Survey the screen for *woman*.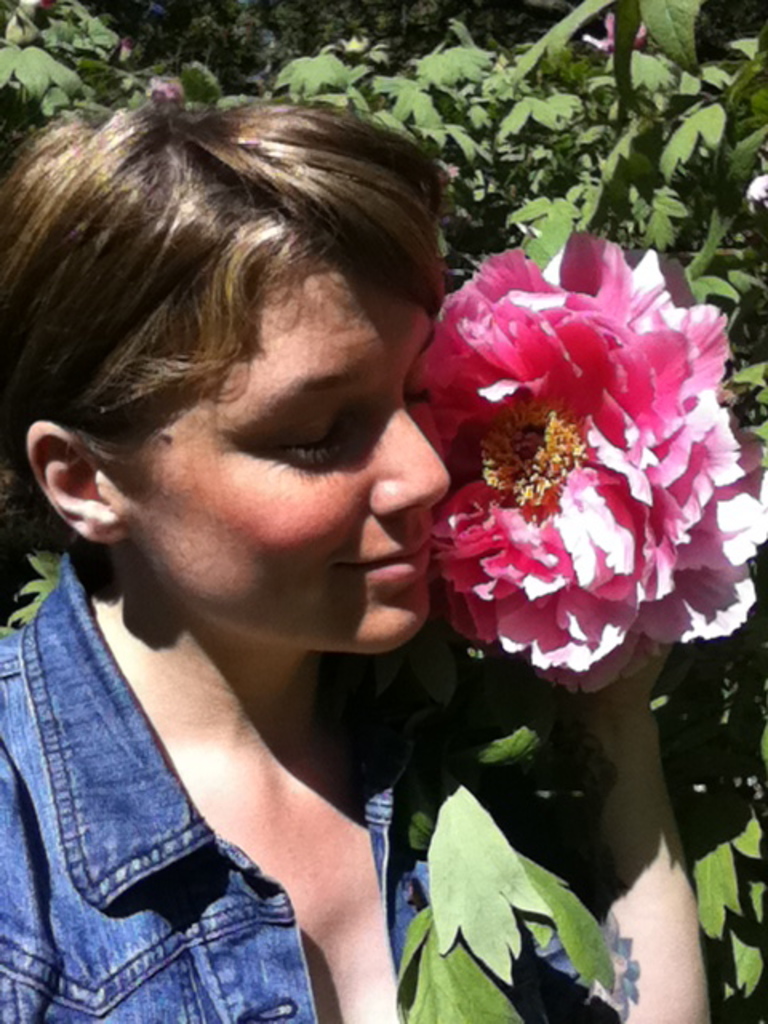
Survey found: [left=0, top=64, right=562, bottom=1005].
